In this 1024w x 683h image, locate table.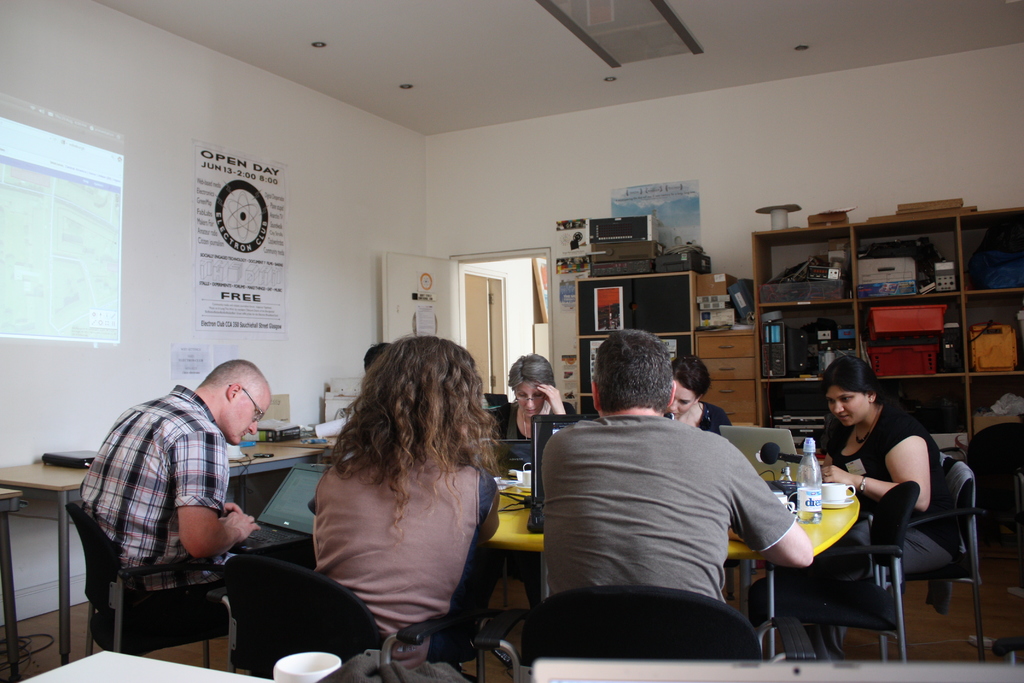
Bounding box: left=487, top=468, right=863, bottom=661.
